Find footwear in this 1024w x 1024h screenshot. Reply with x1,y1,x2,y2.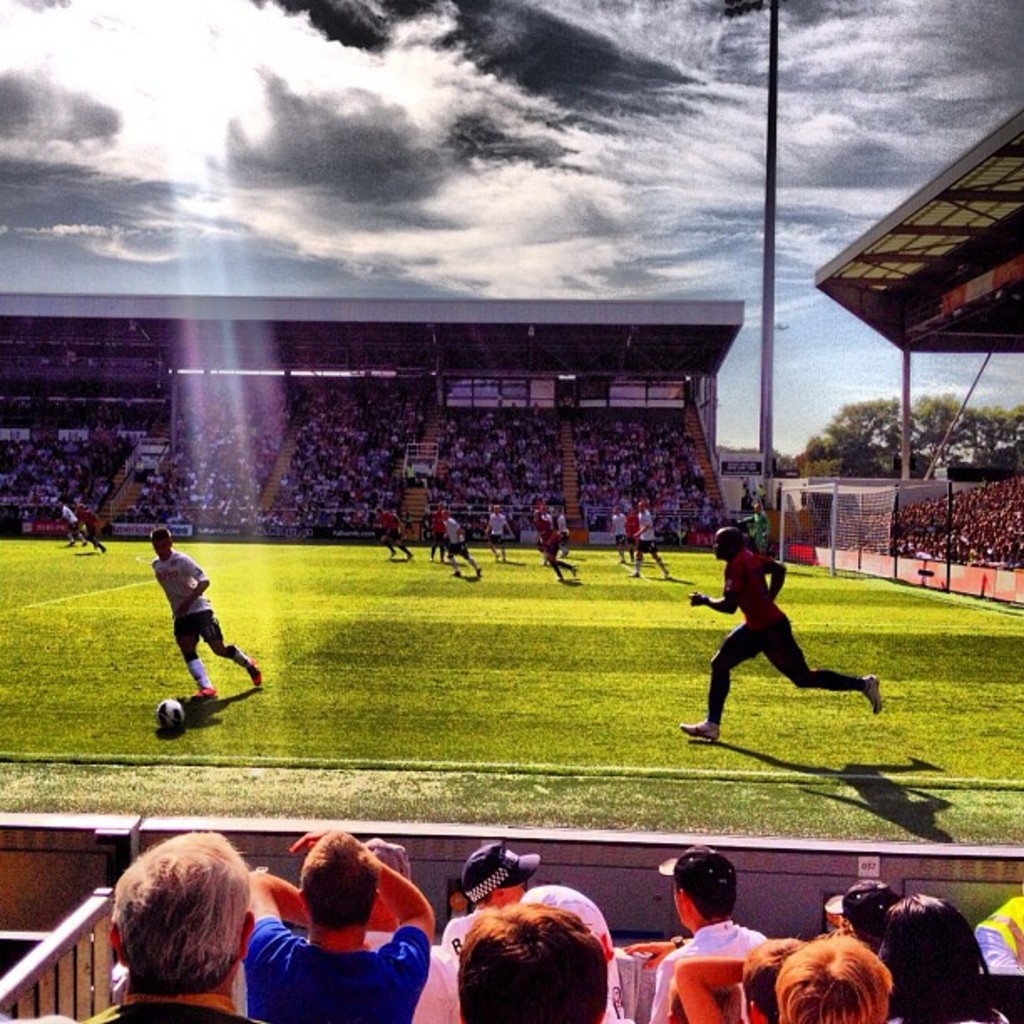
862,673,888,718.
